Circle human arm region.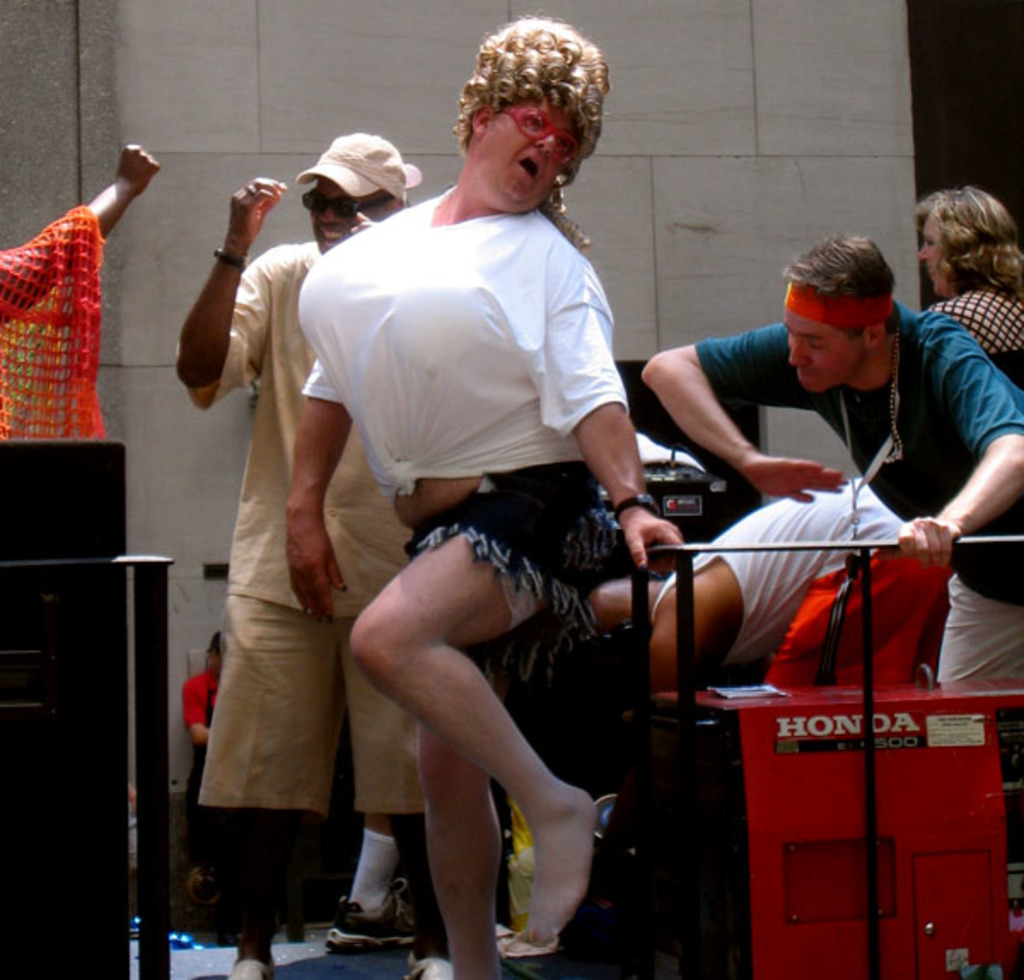
Region: 905, 340, 1022, 541.
